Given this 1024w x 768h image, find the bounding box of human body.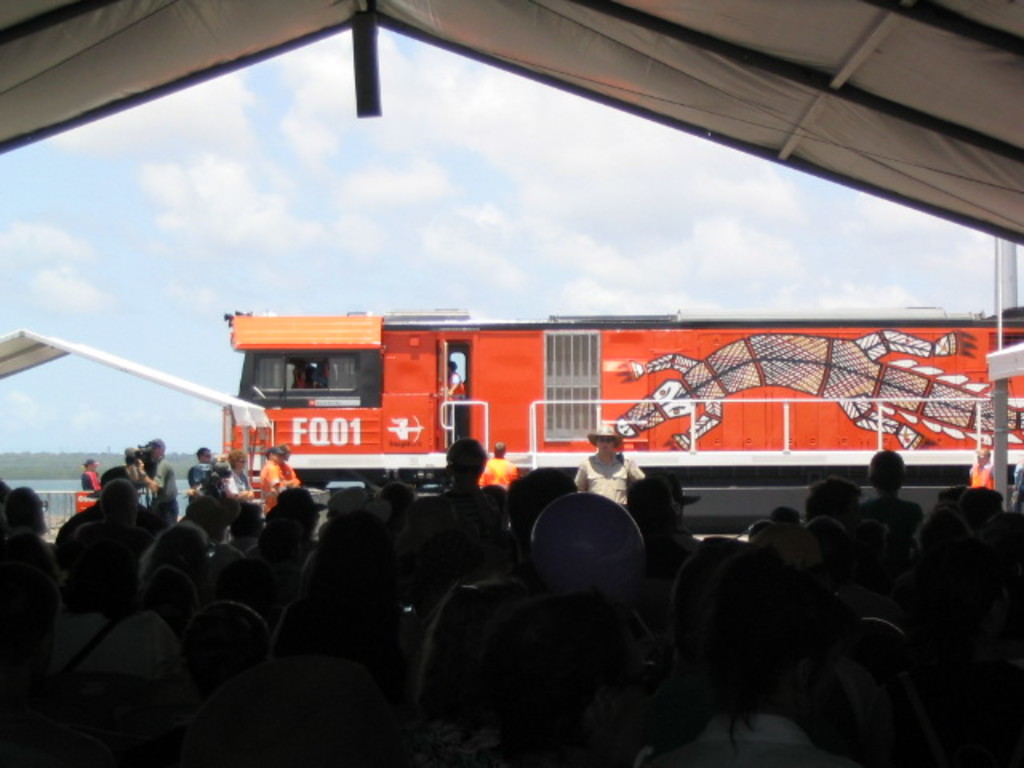
445 360 466 437.
